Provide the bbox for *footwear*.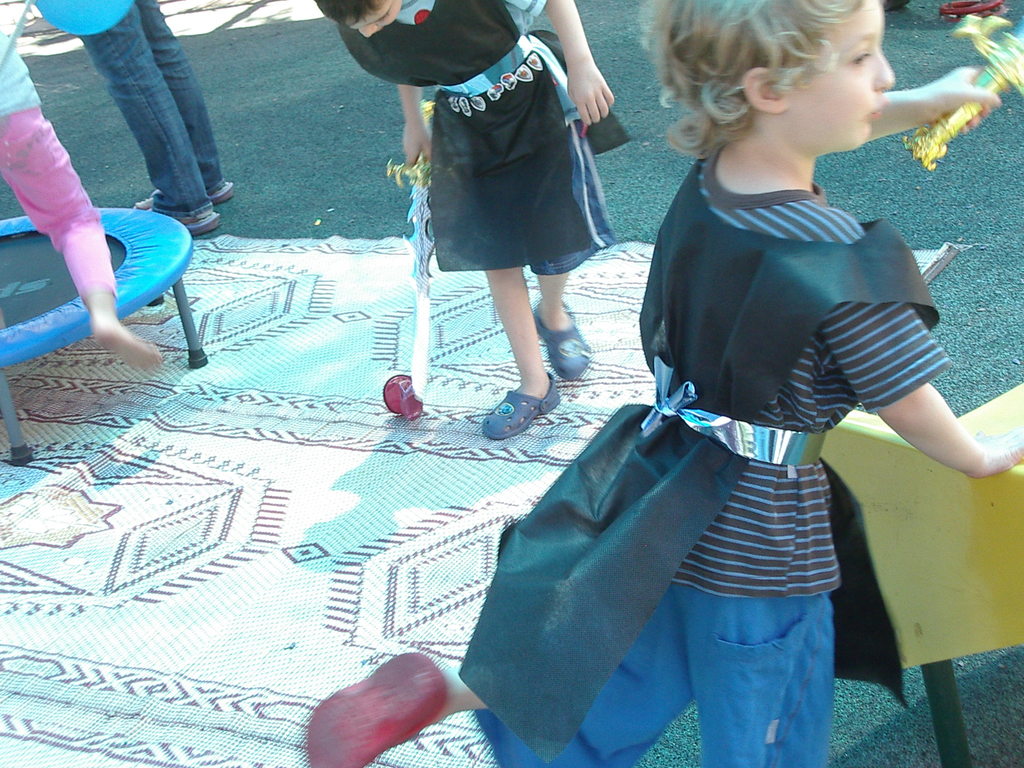
[936,0,1006,26].
